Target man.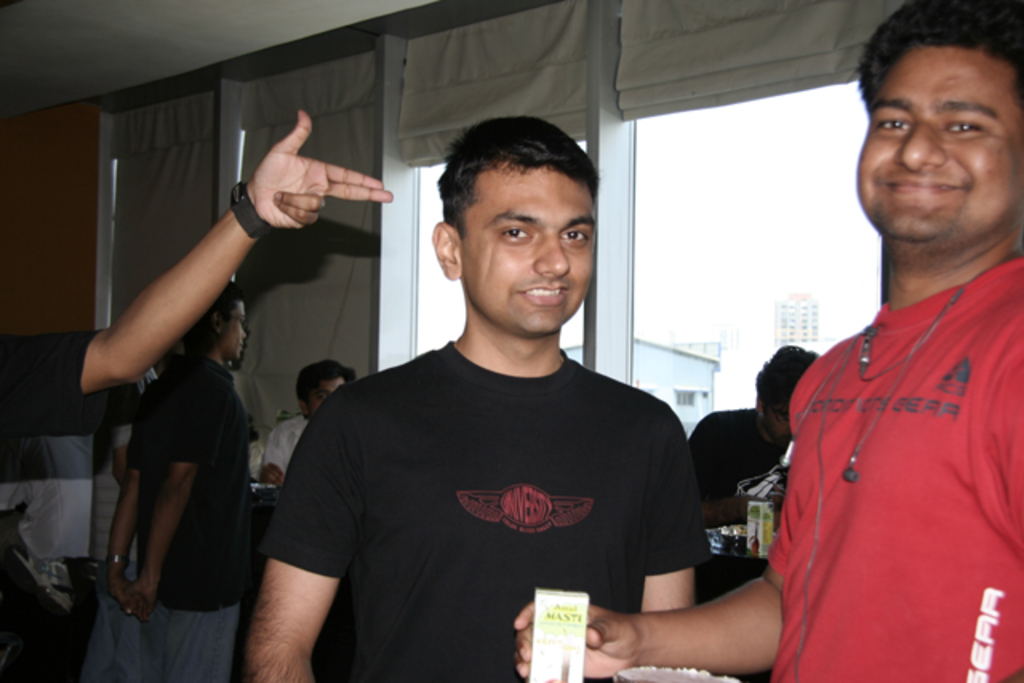
Target region: bbox=(251, 138, 717, 661).
